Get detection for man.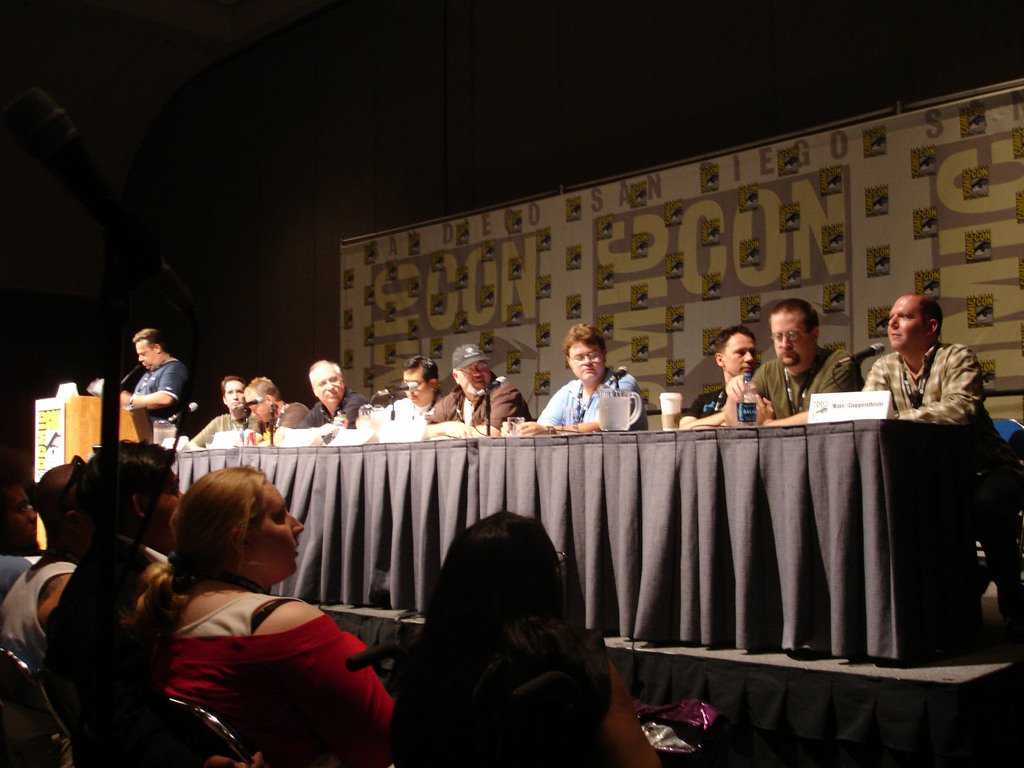
Detection: [left=866, top=292, right=990, bottom=445].
